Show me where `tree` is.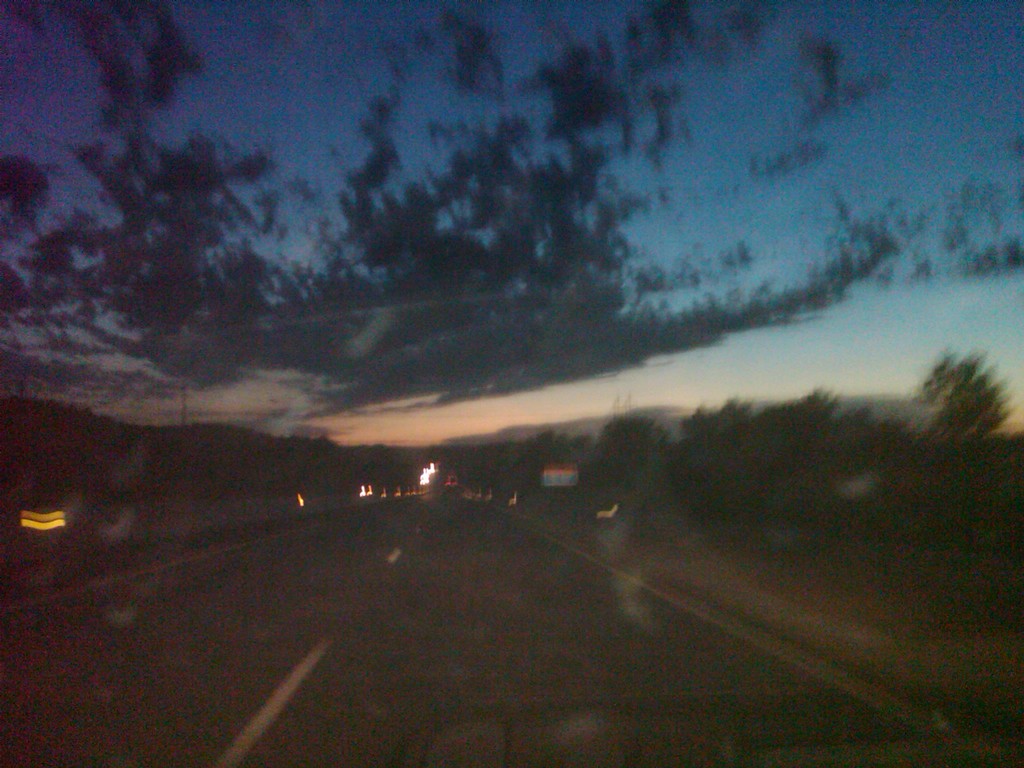
`tree` is at rect(678, 384, 911, 449).
